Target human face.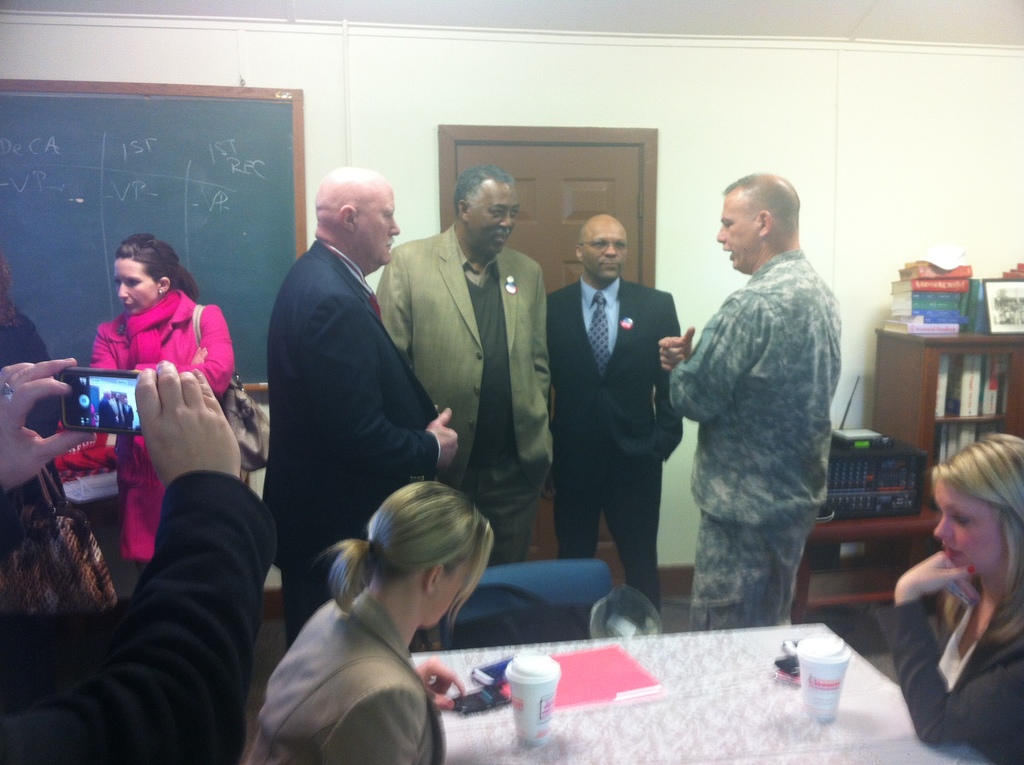
Target region: crop(355, 194, 396, 264).
